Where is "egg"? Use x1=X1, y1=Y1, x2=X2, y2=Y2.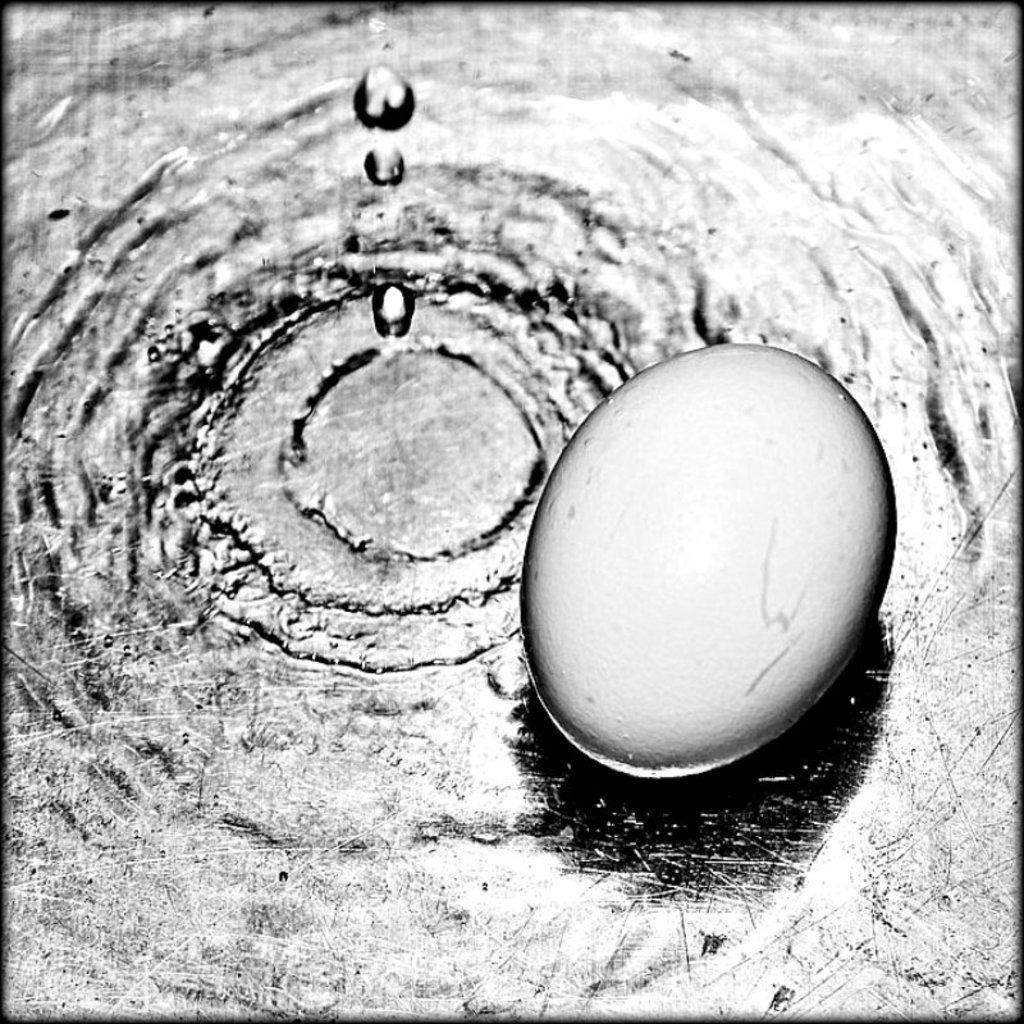
x1=520, y1=337, x2=896, y2=781.
